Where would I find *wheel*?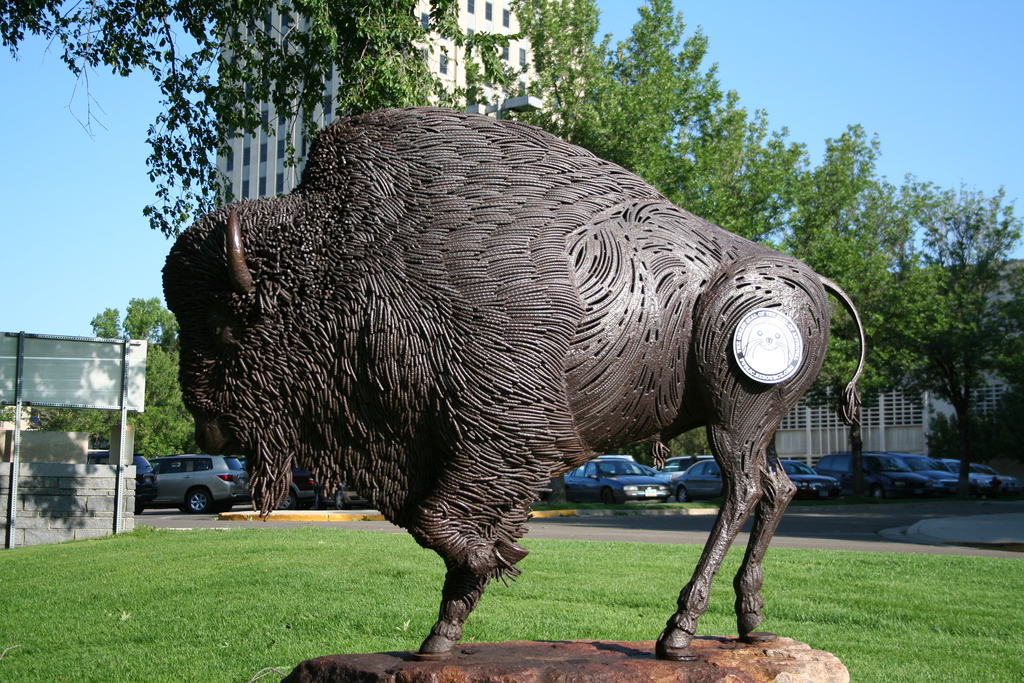
At (left=563, top=479, right=582, bottom=502).
